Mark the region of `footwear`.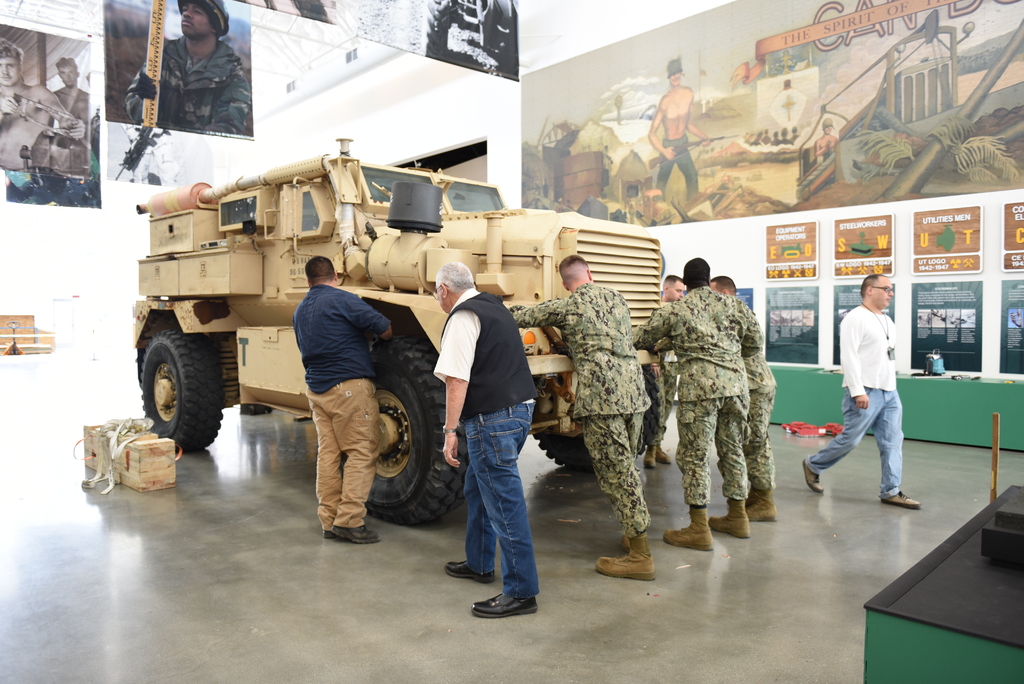
Region: region(447, 560, 496, 583).
